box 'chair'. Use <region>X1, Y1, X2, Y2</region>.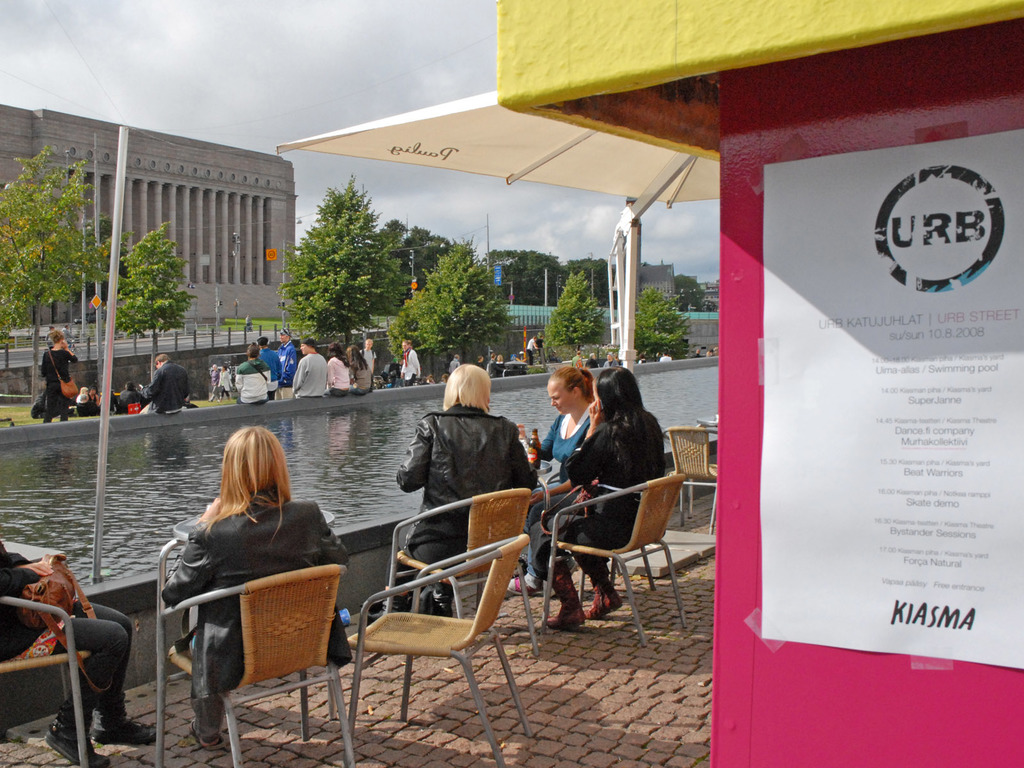
<region>666, 415, 721, 537</region>.
